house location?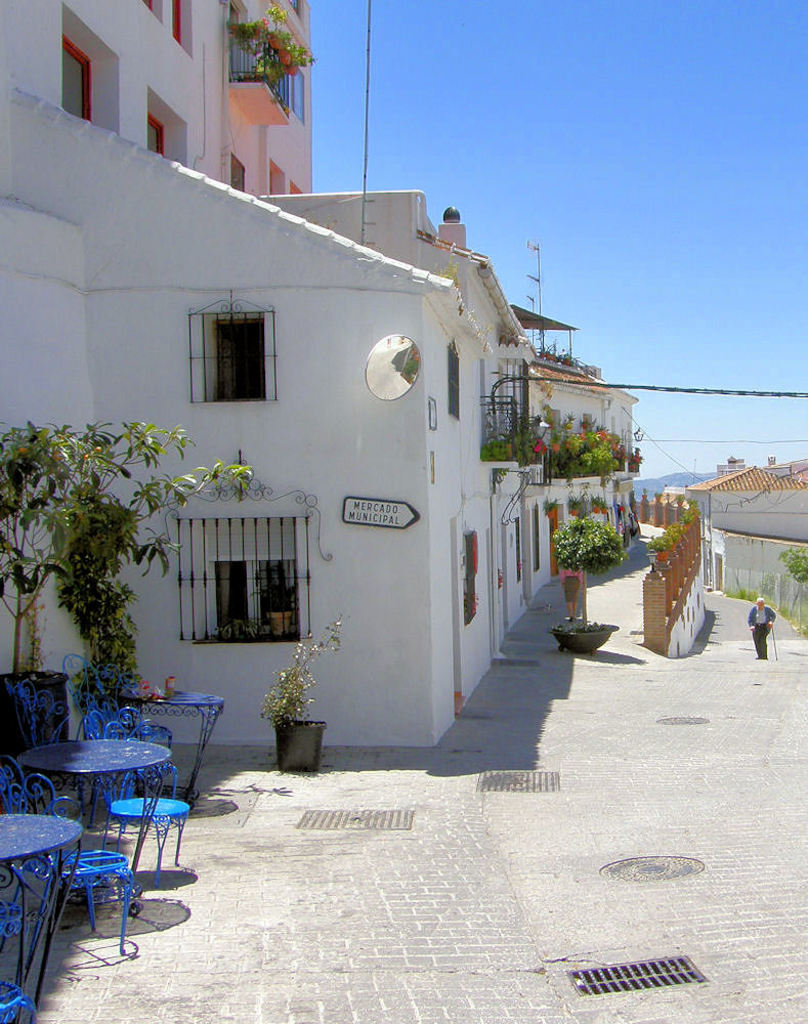
0, 0, 244, 187
